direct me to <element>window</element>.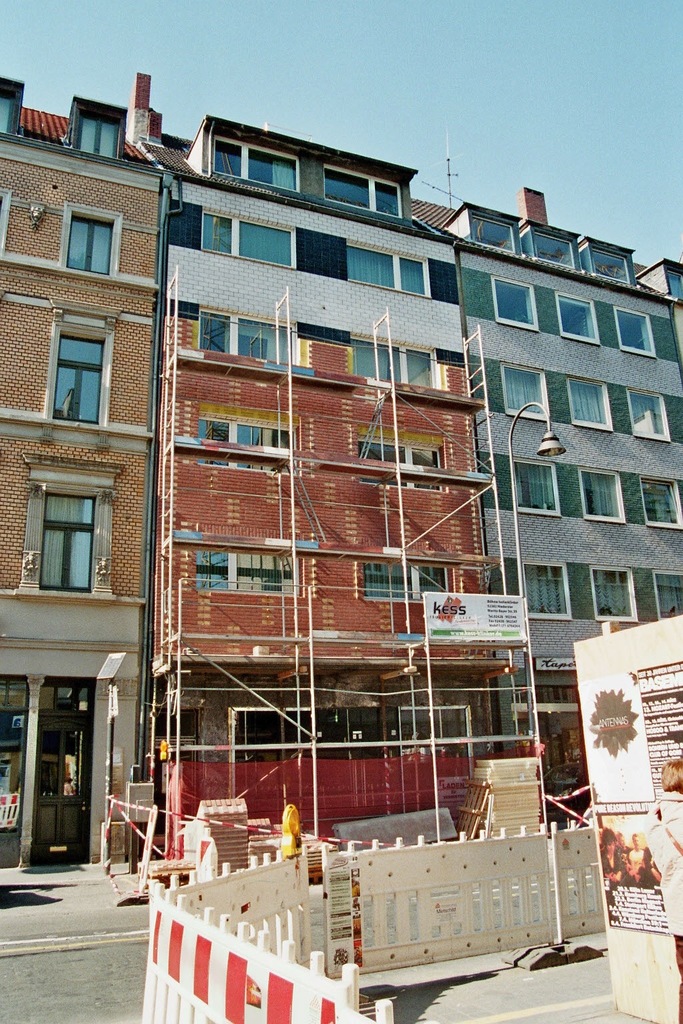
Direction: x1=0, y1=69, x2=31, y2=139.
